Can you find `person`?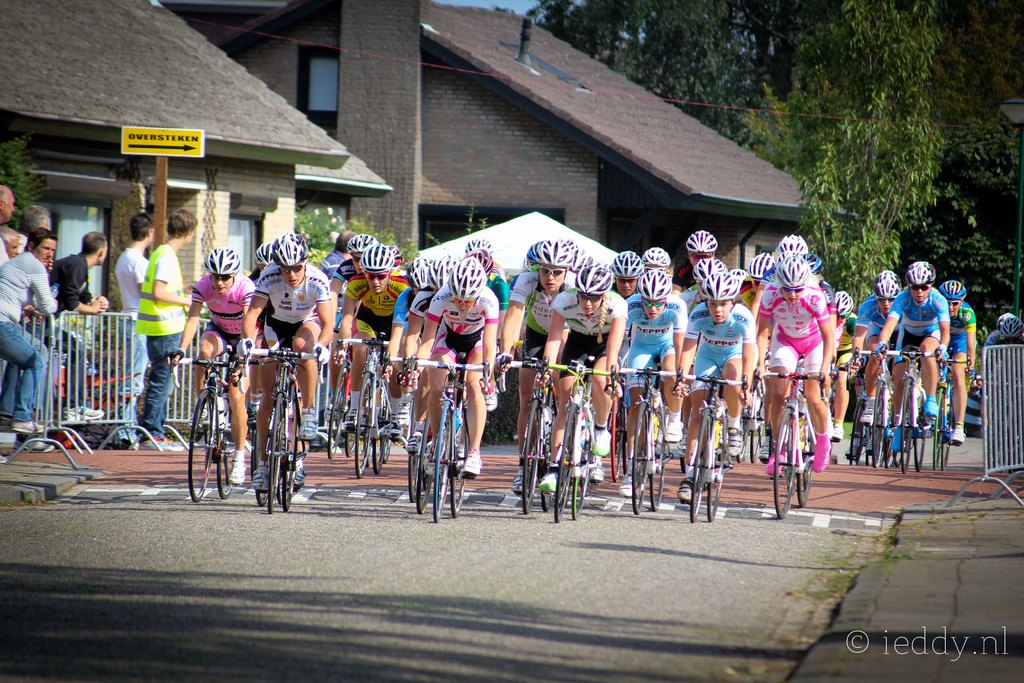
Yes, bounding box: 0:226:50:434.
